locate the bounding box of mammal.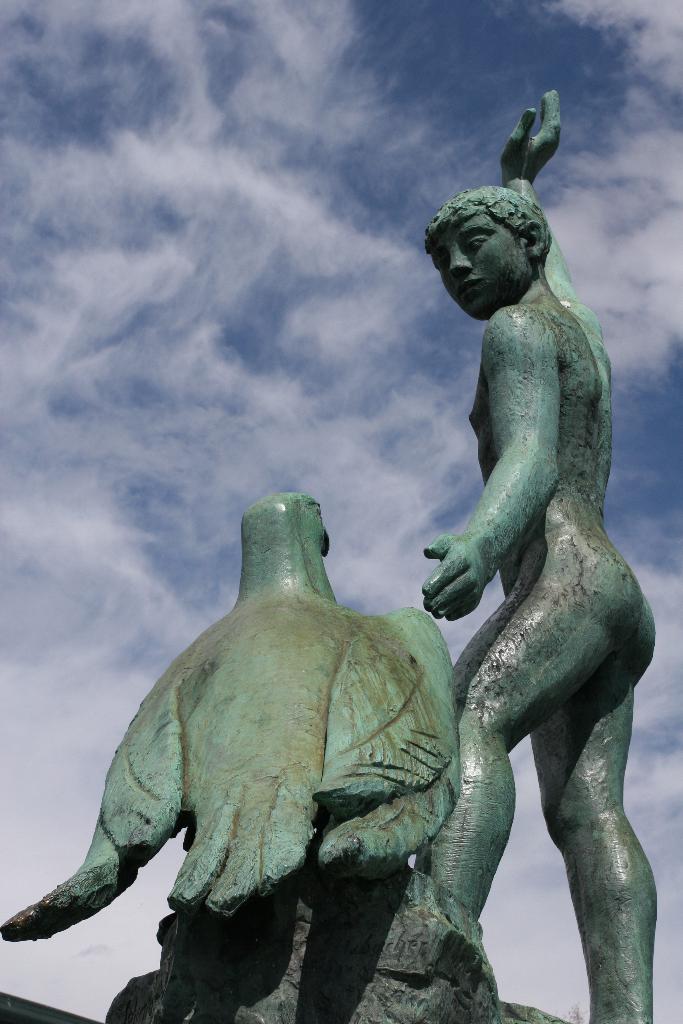
Bounding box: locate(49, 483, 504, 970).
